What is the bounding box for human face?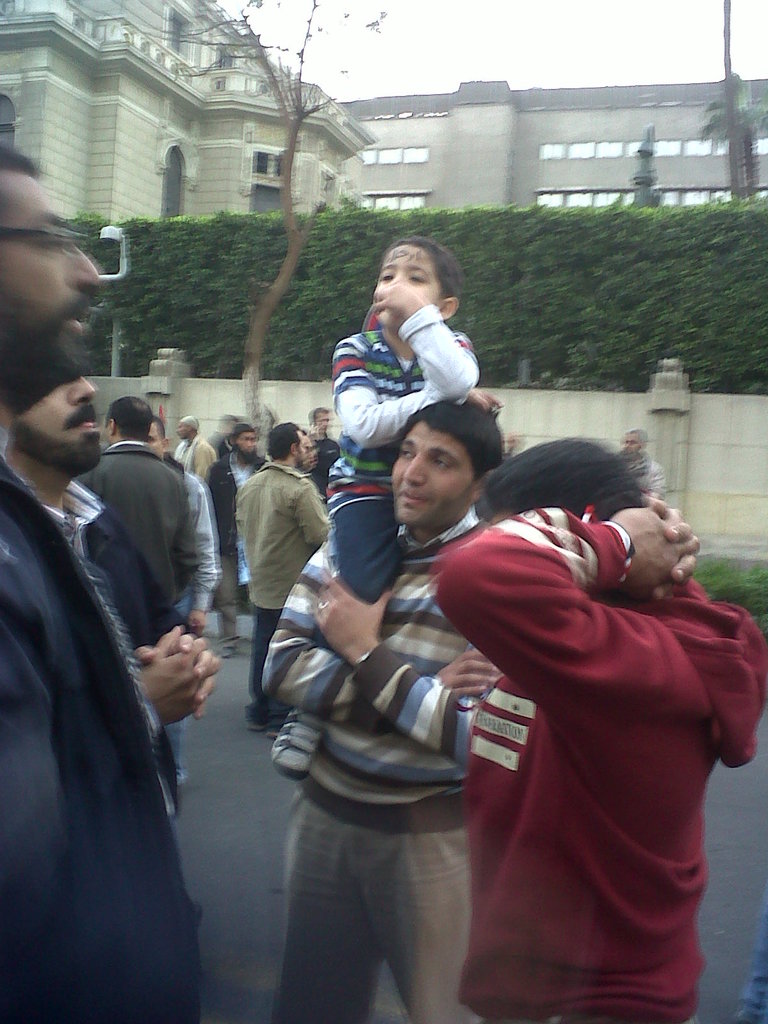
detection(387, 424, 481, 529).
